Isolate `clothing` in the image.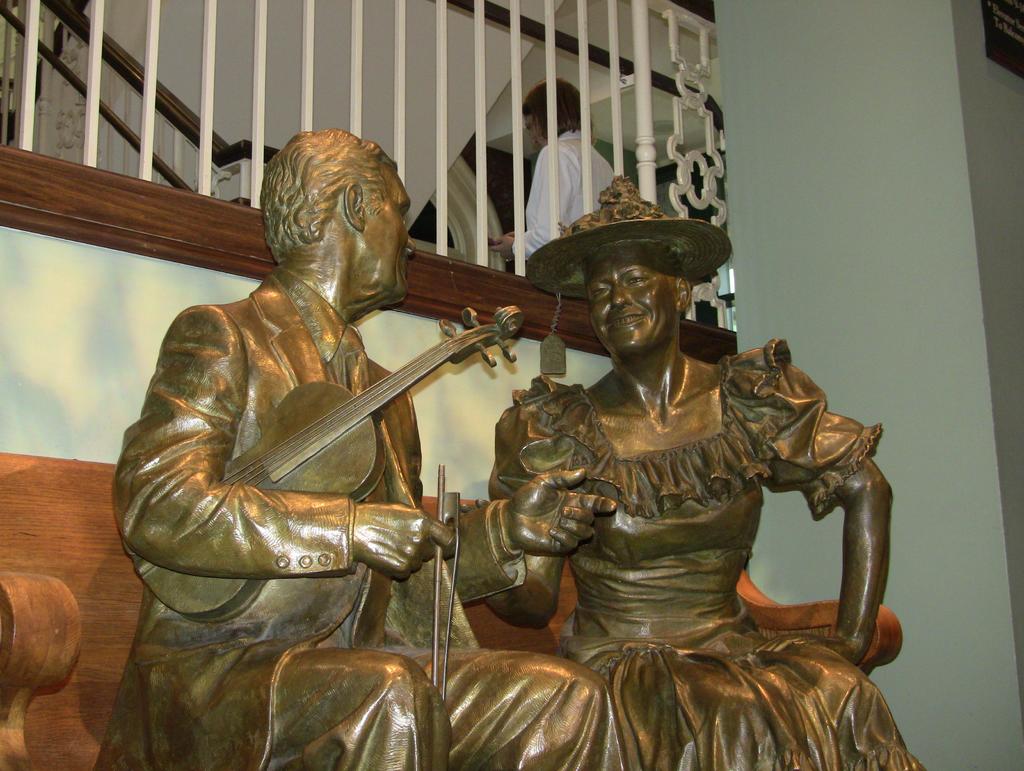
Isolated region: 91:274:633:770.
